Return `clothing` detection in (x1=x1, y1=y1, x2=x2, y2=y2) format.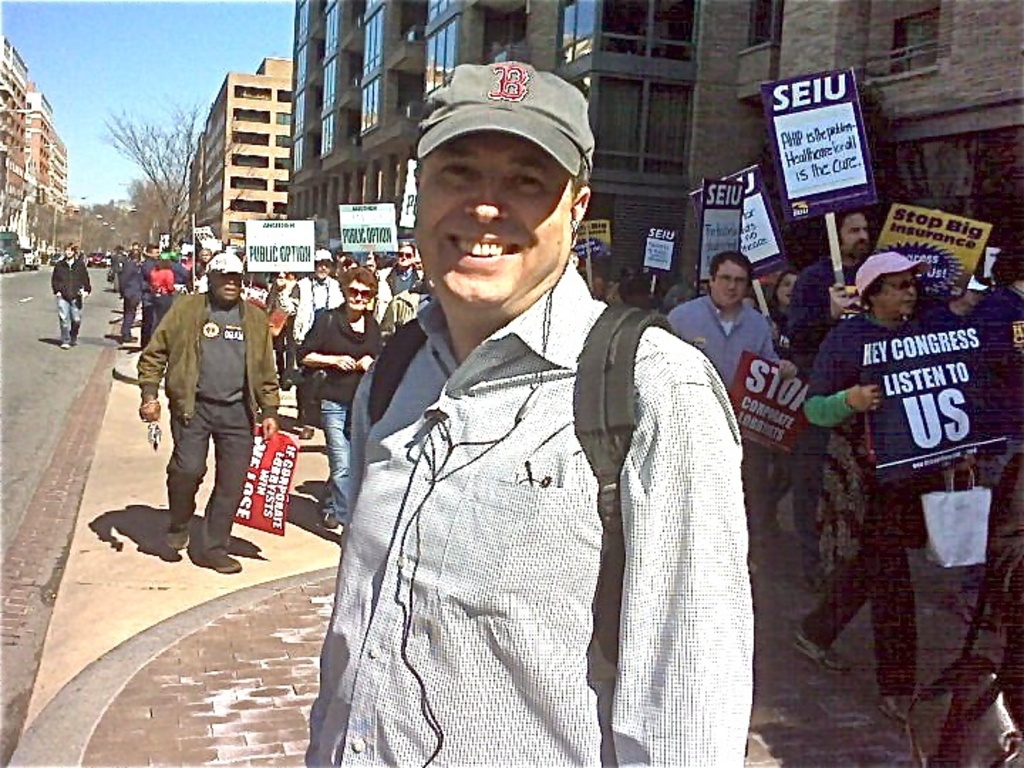
(x1=801, y1=306, x2=974, y2=691).
